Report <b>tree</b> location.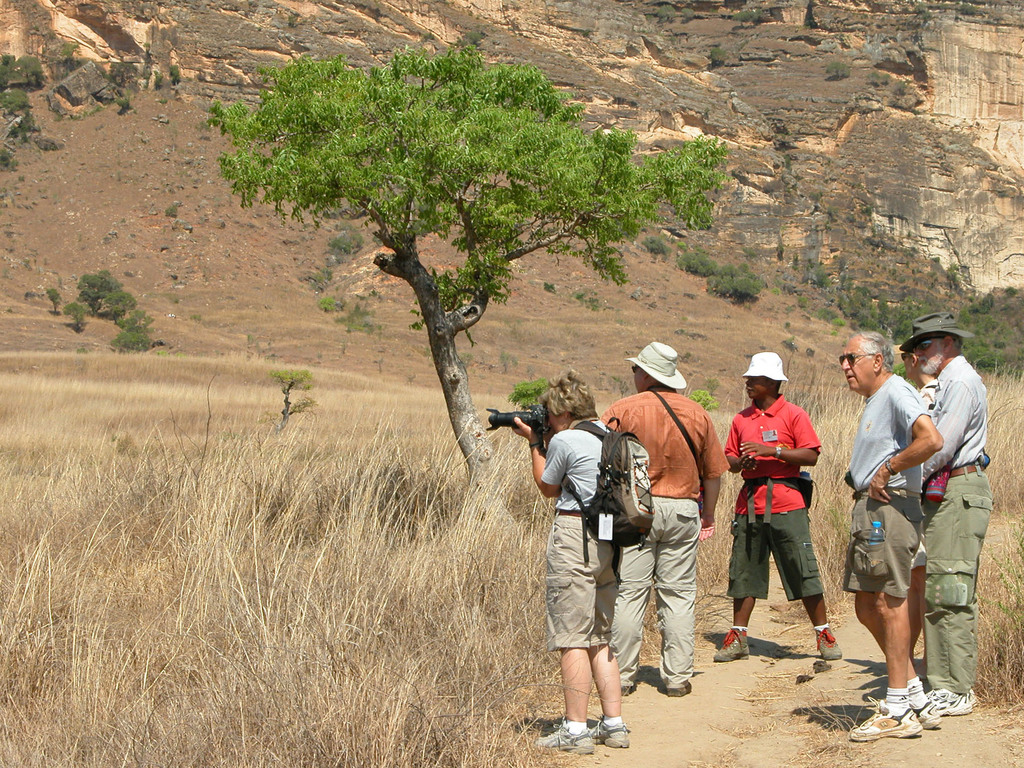
Report: 65, 298, 85, 333.
